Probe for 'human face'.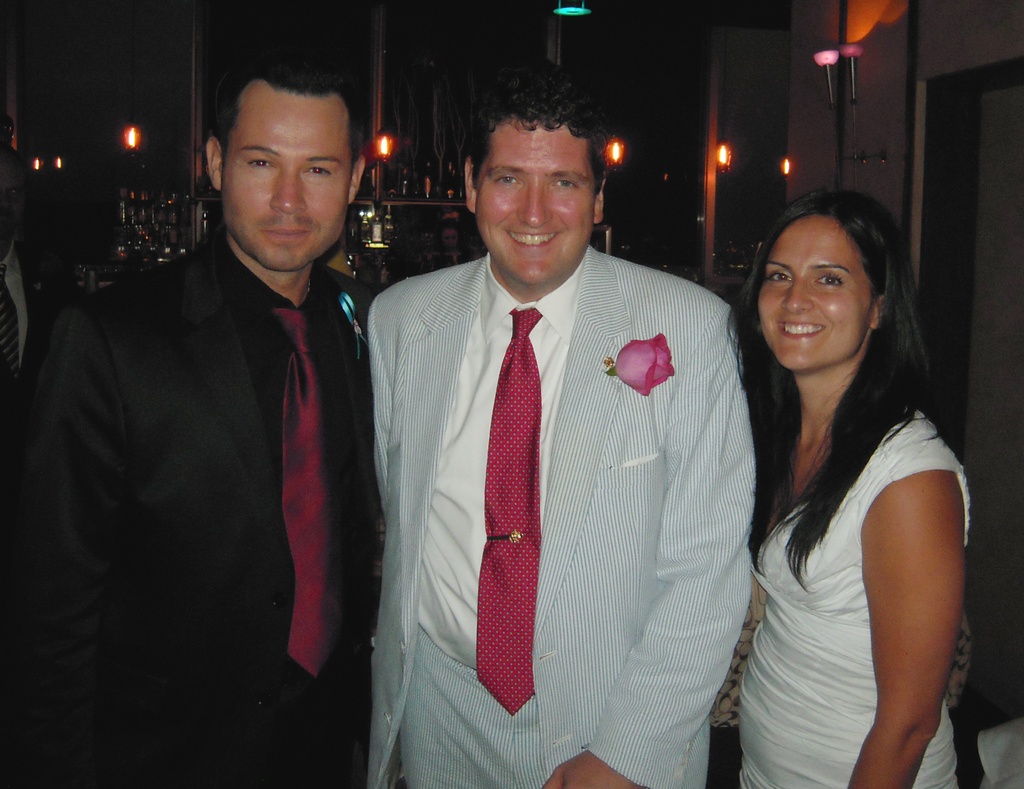
Probe result: region(756, 211, 872, 370).
